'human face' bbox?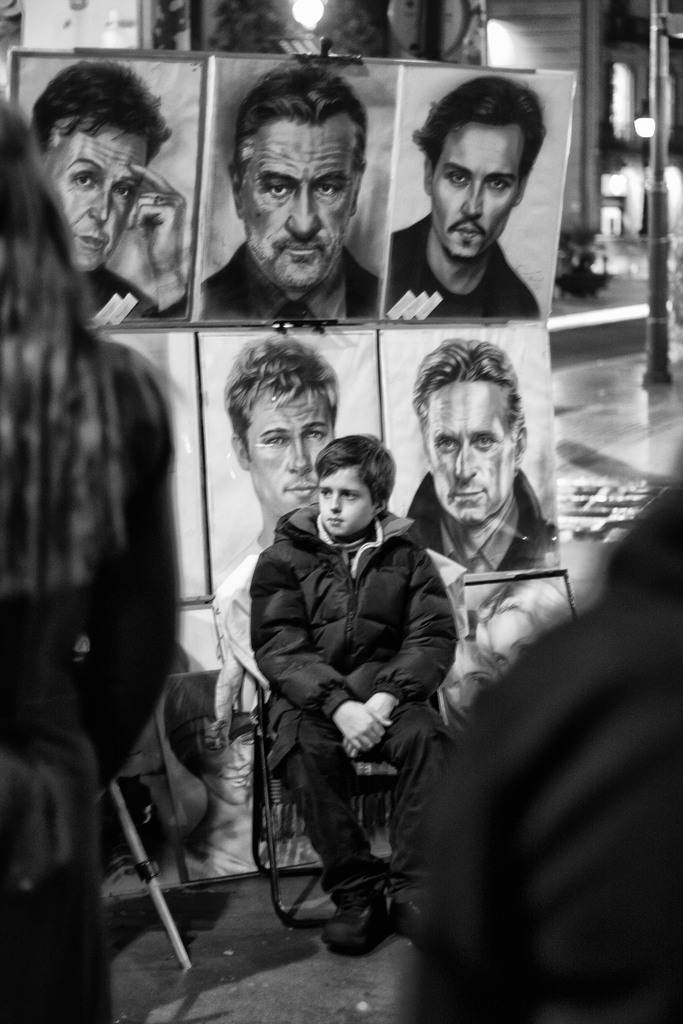
[x1=419, y1=374, x2=525, y2=514]
